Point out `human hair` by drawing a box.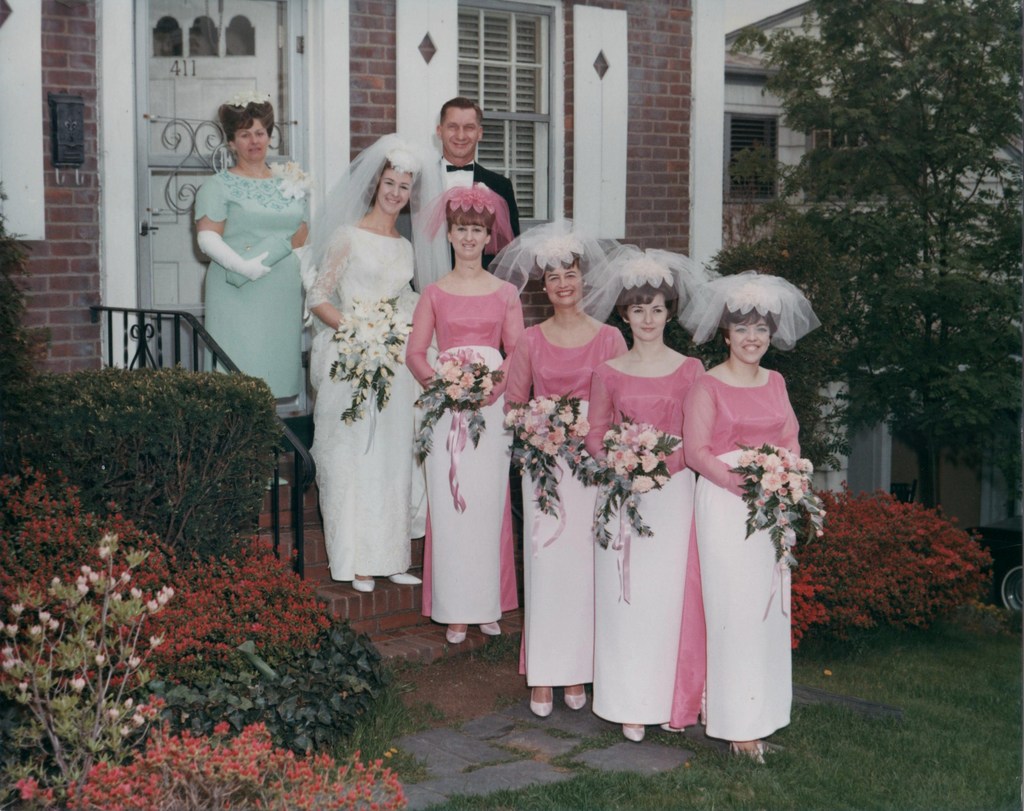
box(612, 271, 683, 321).
